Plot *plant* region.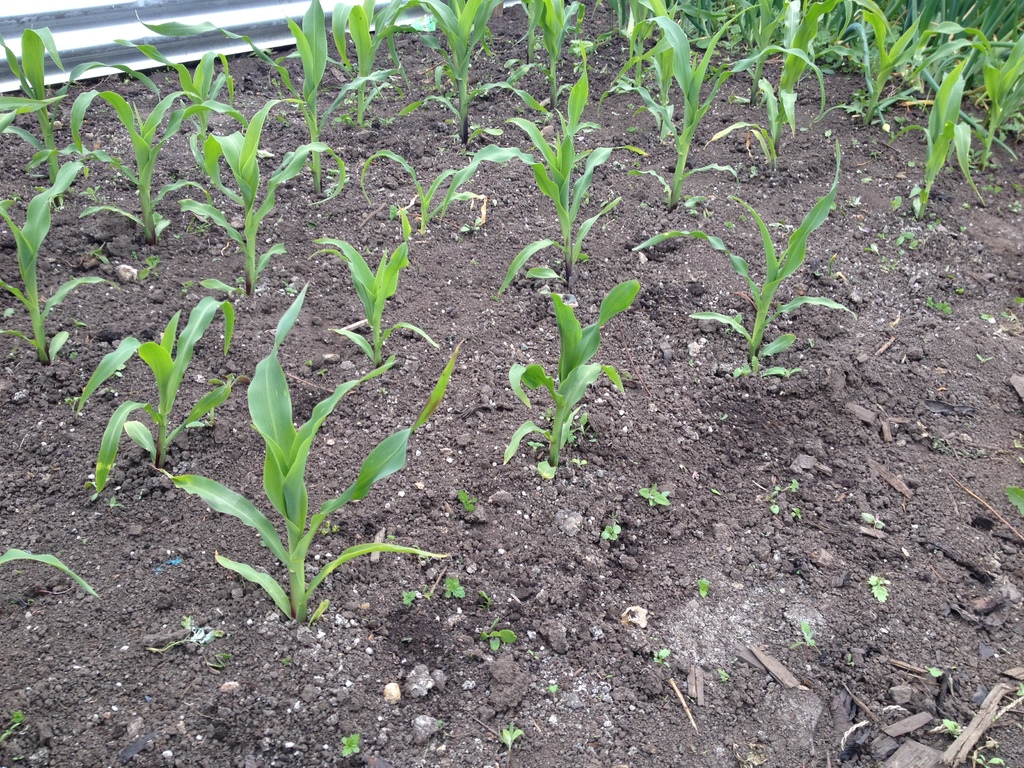
Plotted at bbox=(545, 688, 559, 701).
